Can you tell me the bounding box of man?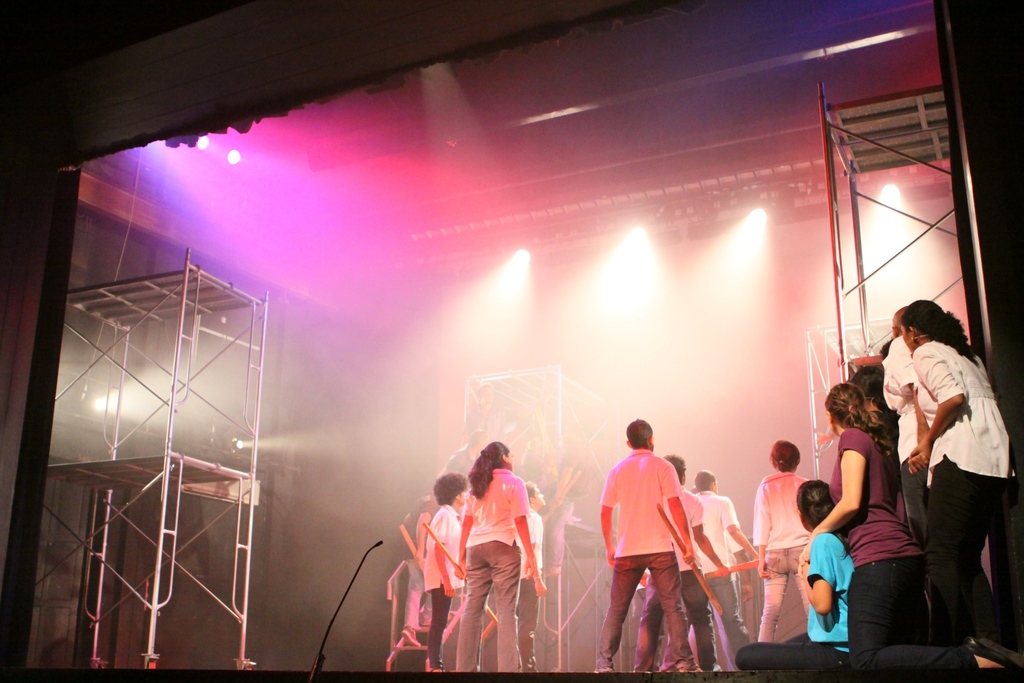
x1=882, y1=308, x2=991, y2=652.
